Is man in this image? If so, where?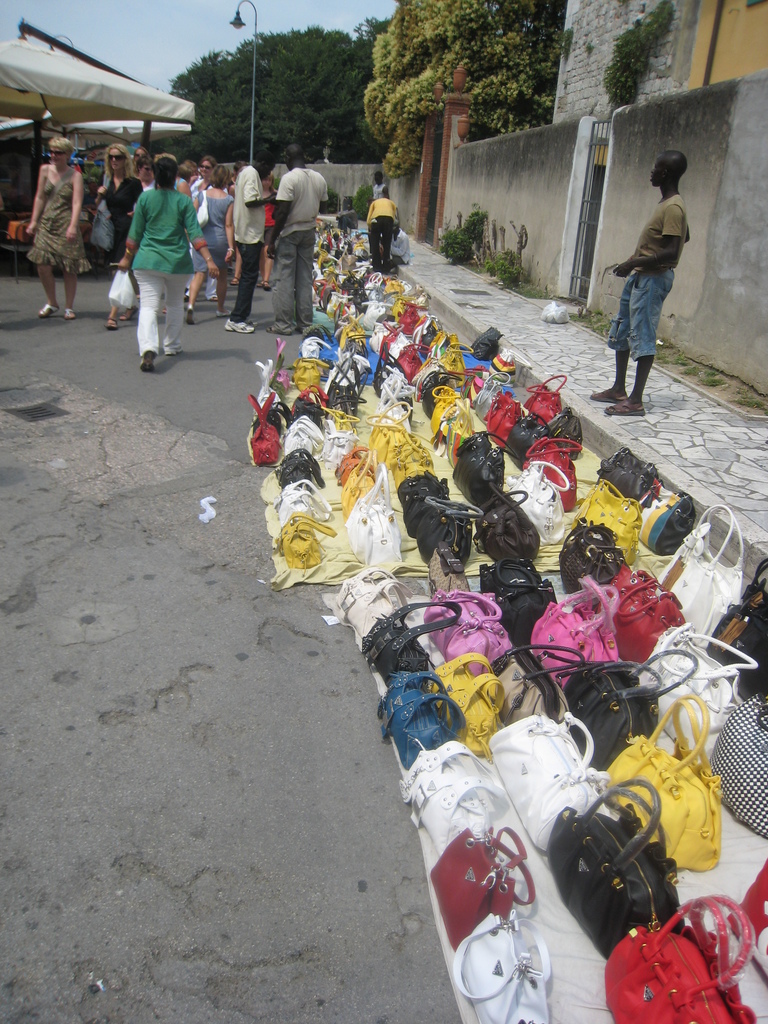
Yes, at region(373, 170, 385, 193).
